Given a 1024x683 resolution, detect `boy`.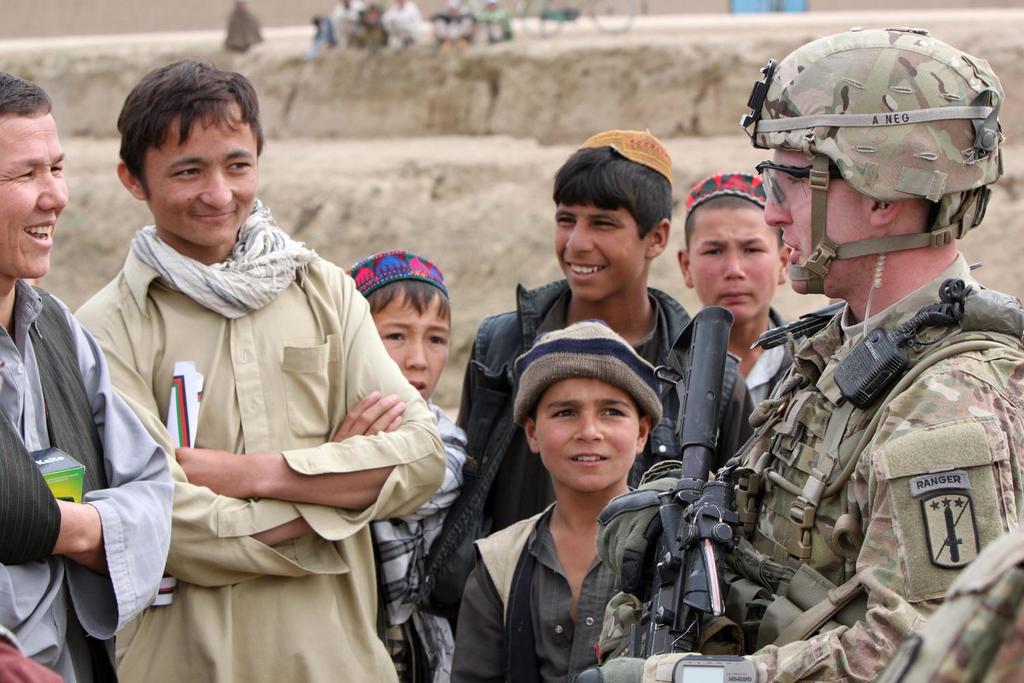
(left=670, top=149, right=834, bottom=393).
